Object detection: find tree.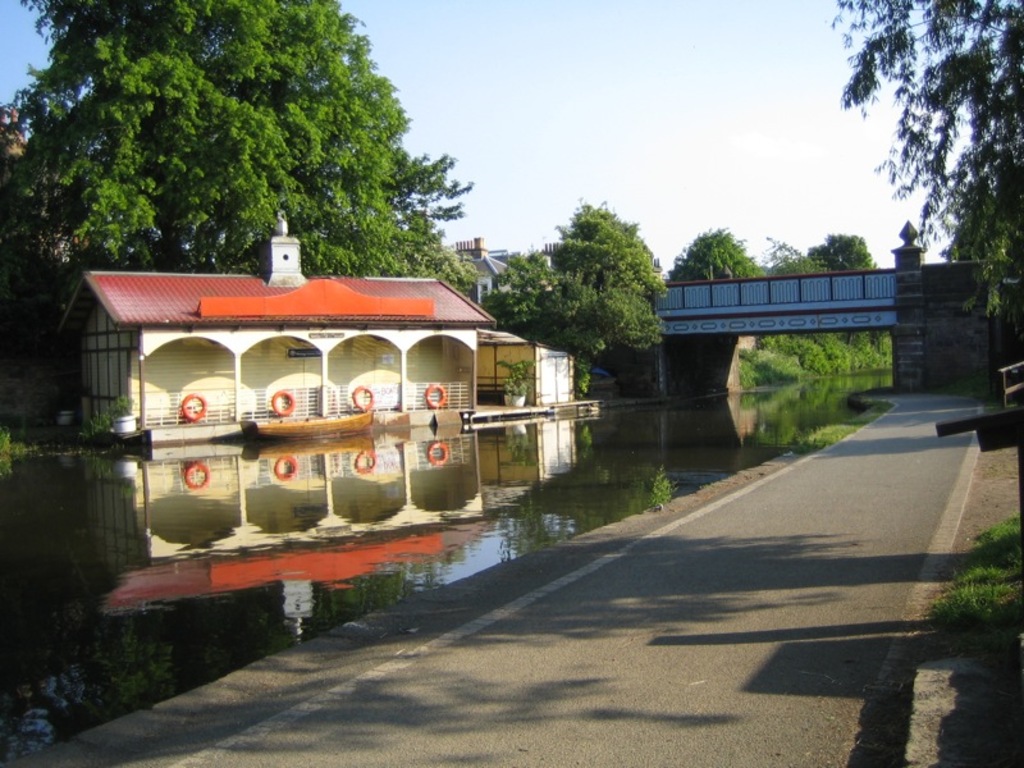
832/0/1023/339.
